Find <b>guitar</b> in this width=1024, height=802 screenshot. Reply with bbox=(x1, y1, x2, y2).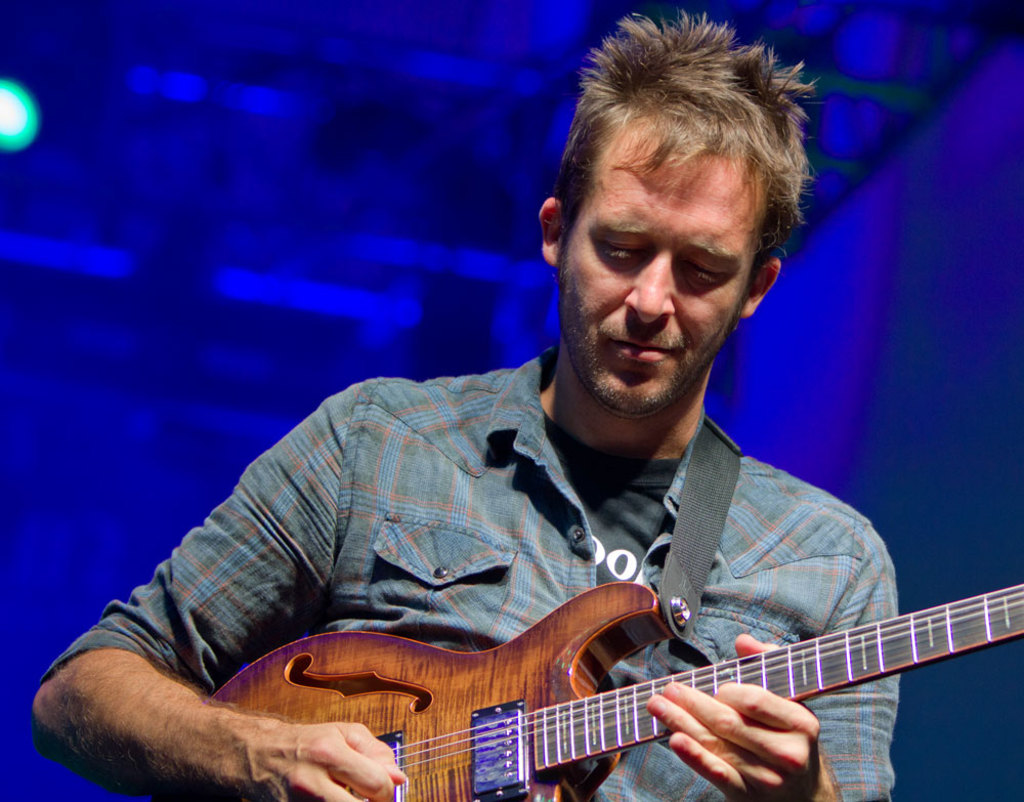
bbox=(87, 537, 1023, 800).
